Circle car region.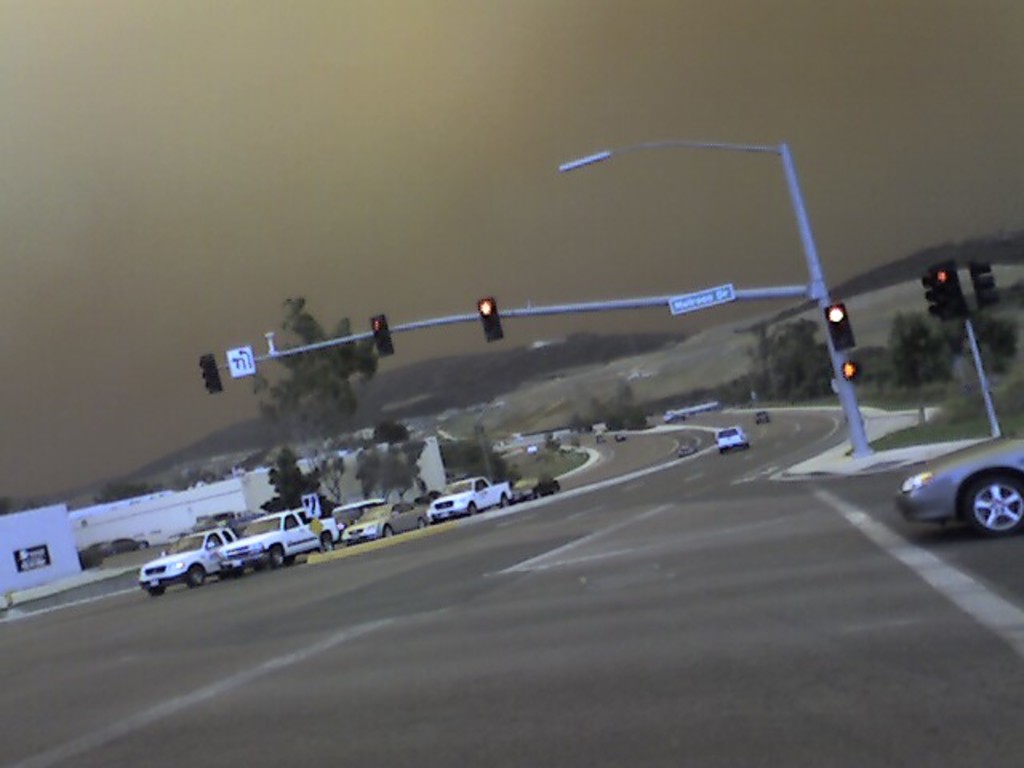
Region: [752,406,768,422].
